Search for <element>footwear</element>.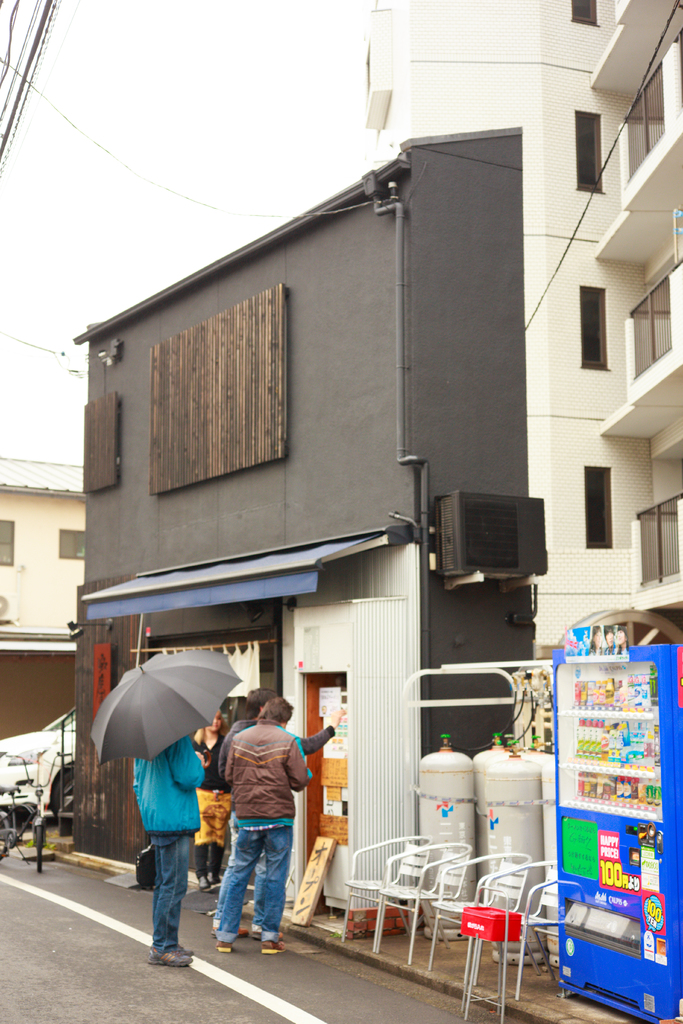
Found at crop(197, 873, 213, 893).
